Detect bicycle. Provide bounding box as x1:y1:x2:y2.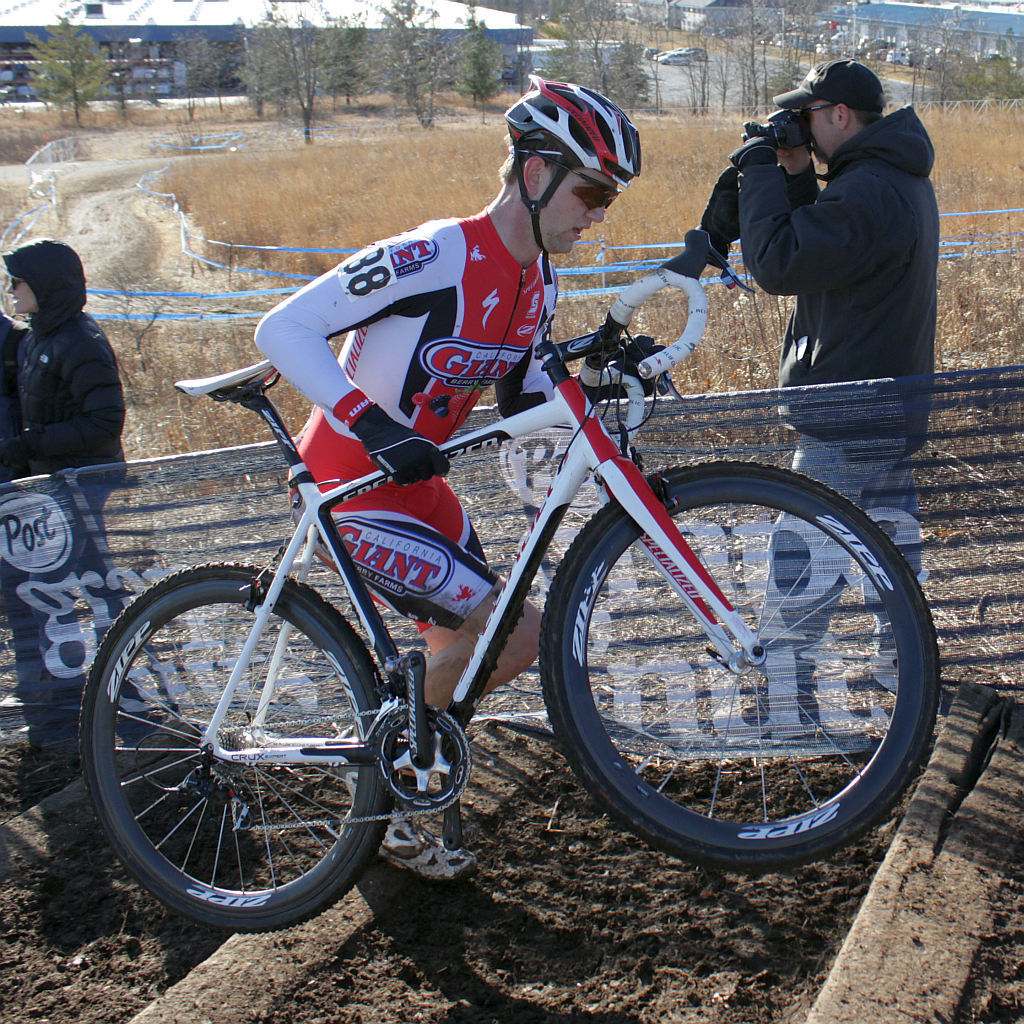
68:251:949:929.
